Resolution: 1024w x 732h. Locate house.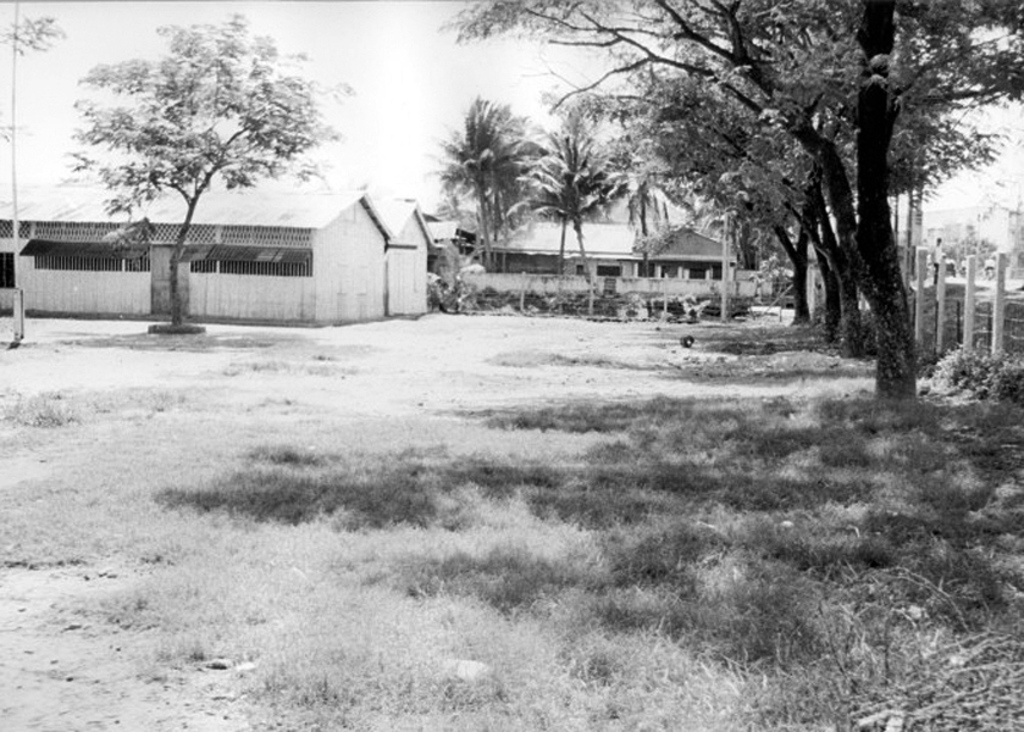
x1=460 y1=211 x2=753 y2=327.
